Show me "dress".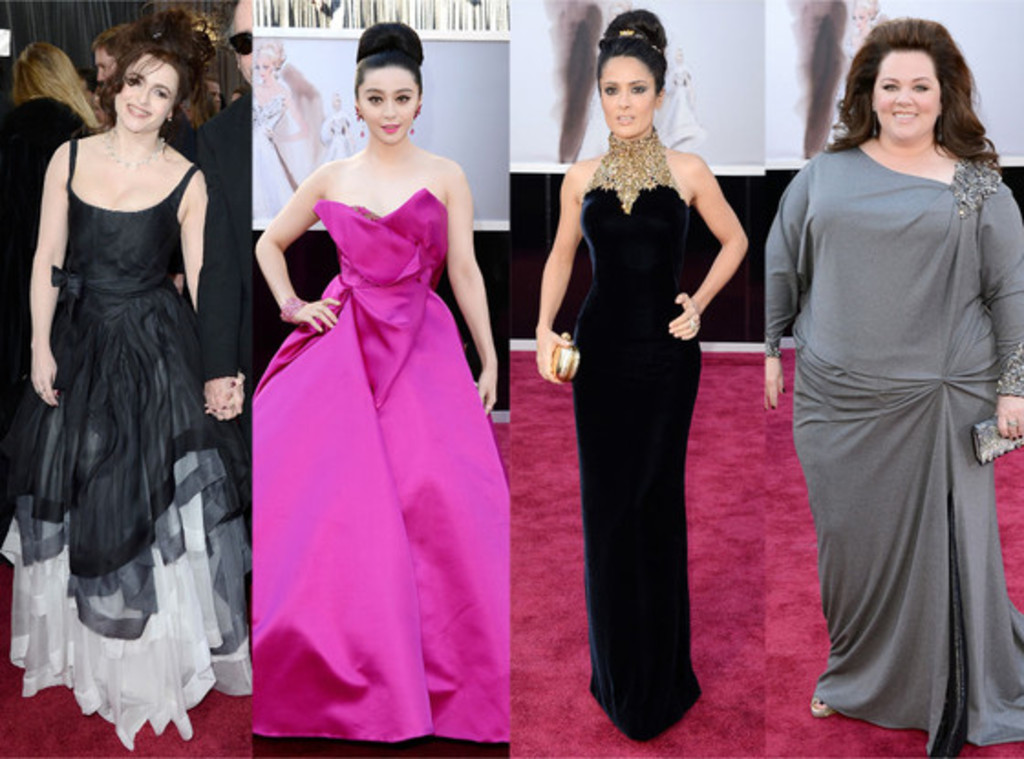
"dress" is here: <bbox>558, 176, 711, 733</bbox>.
